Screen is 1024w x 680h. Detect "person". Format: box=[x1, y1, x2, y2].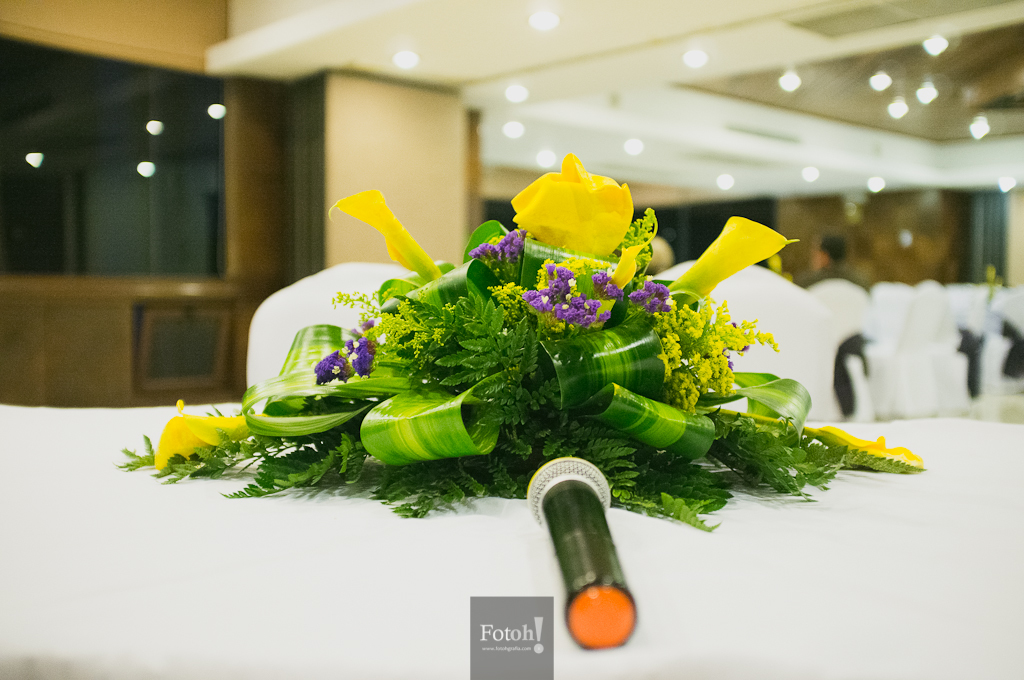
box=[793, 230, 859, 289].
